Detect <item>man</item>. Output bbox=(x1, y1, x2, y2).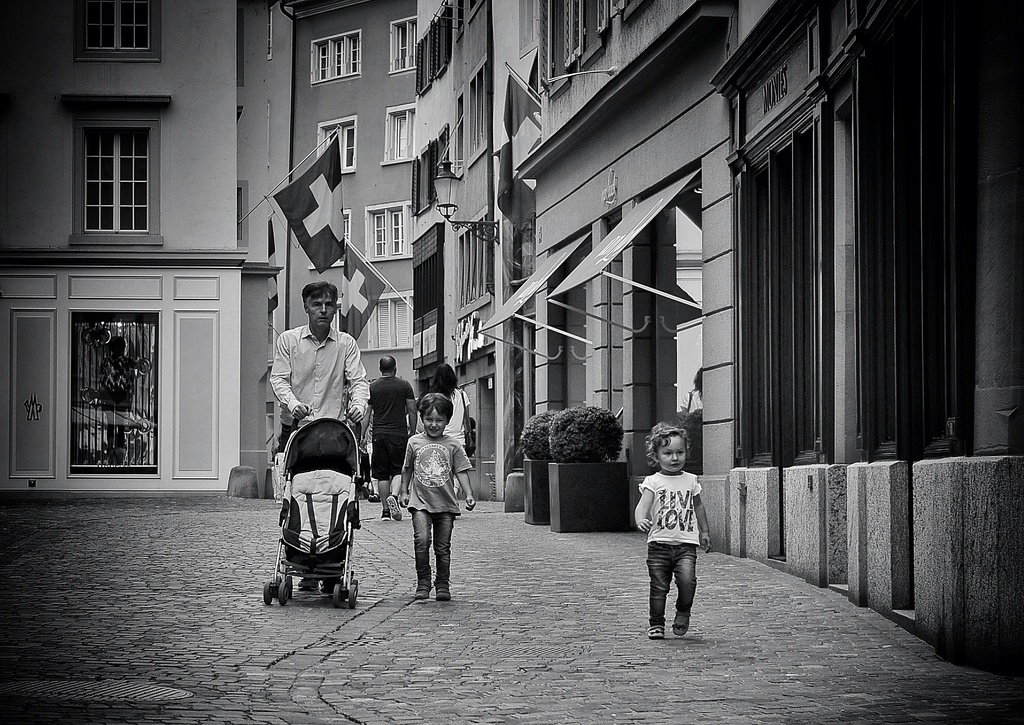
bbox=(355, 358, 420, 518).
